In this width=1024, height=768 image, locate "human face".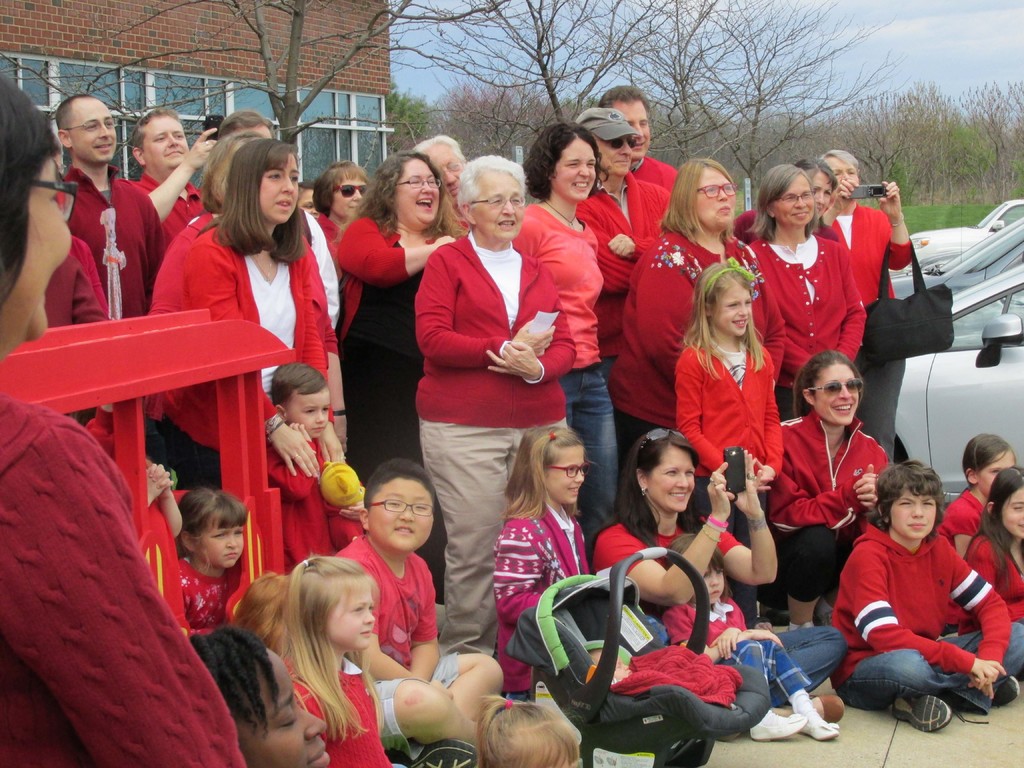
Bounding box: <box>68,97,116,162</box>.
